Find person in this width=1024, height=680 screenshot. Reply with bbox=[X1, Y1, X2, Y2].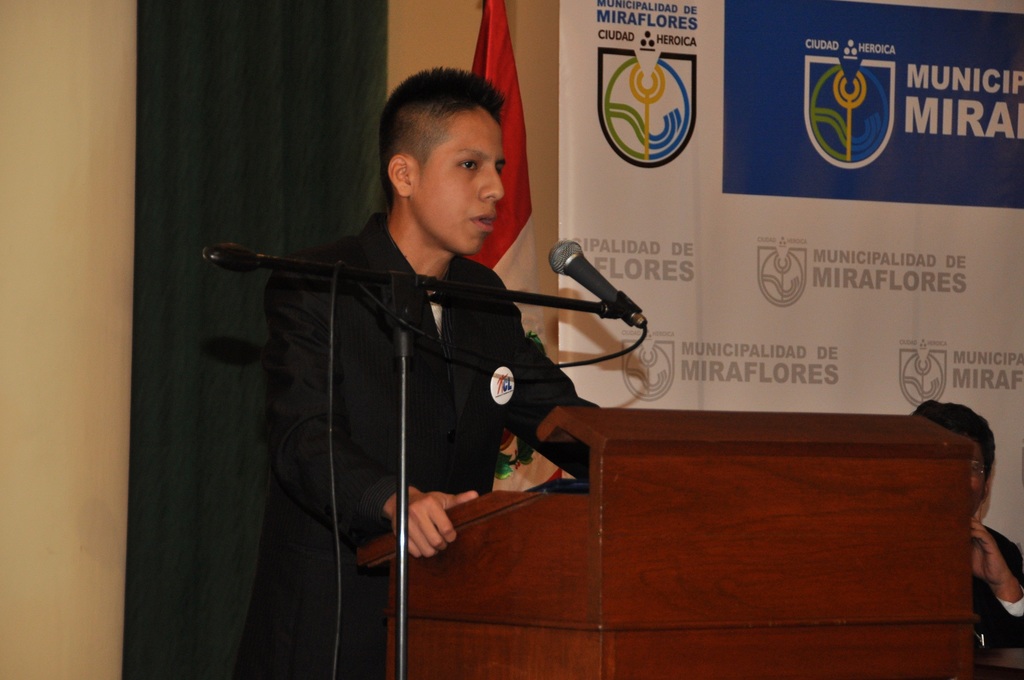
bbox=[220, 75, 624, 644].
